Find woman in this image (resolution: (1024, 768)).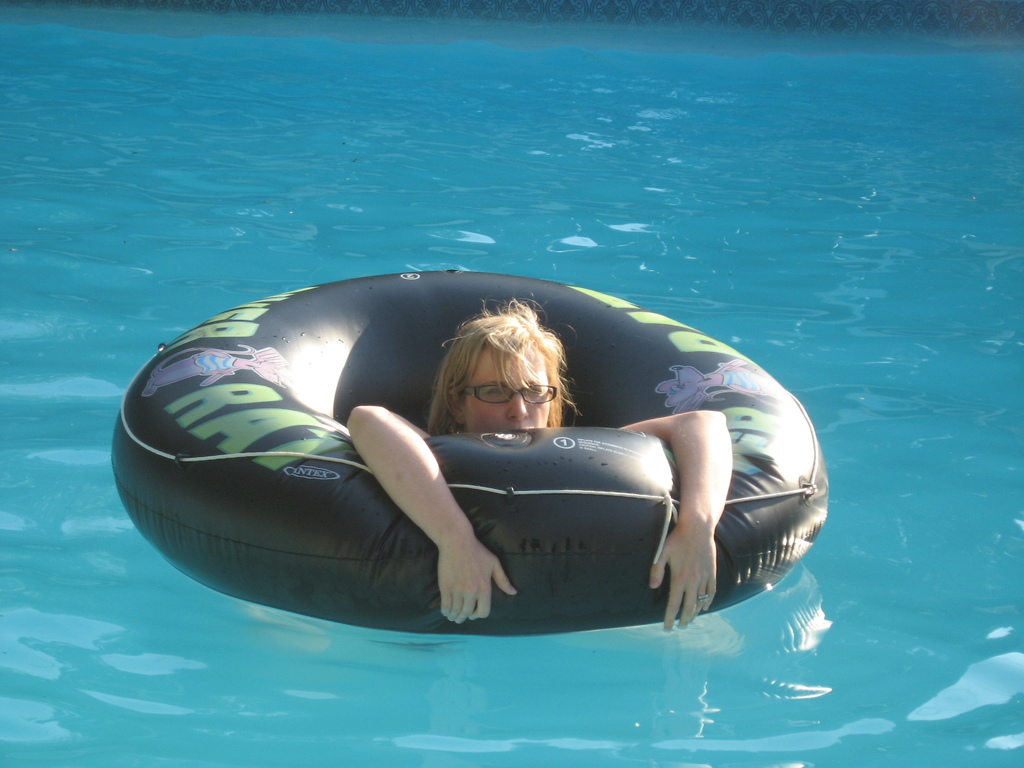
(339,297,737,639).
